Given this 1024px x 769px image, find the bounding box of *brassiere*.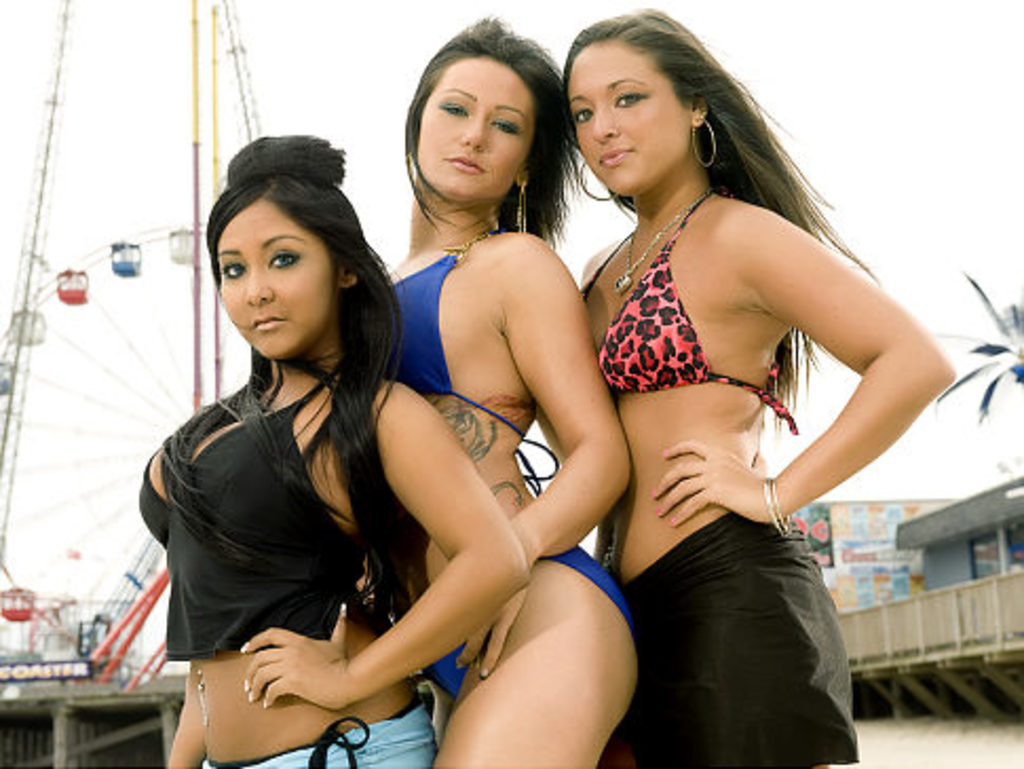
x1=581 y1=230 x2=779 y2=416.
